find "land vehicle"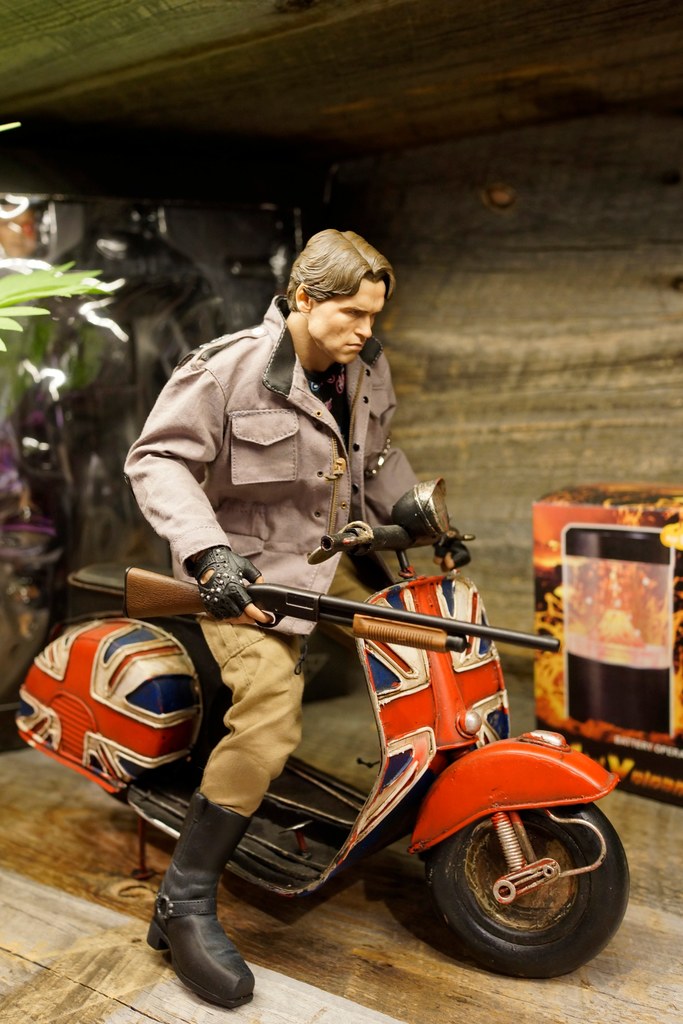
[92, 463, 614, 1023]
